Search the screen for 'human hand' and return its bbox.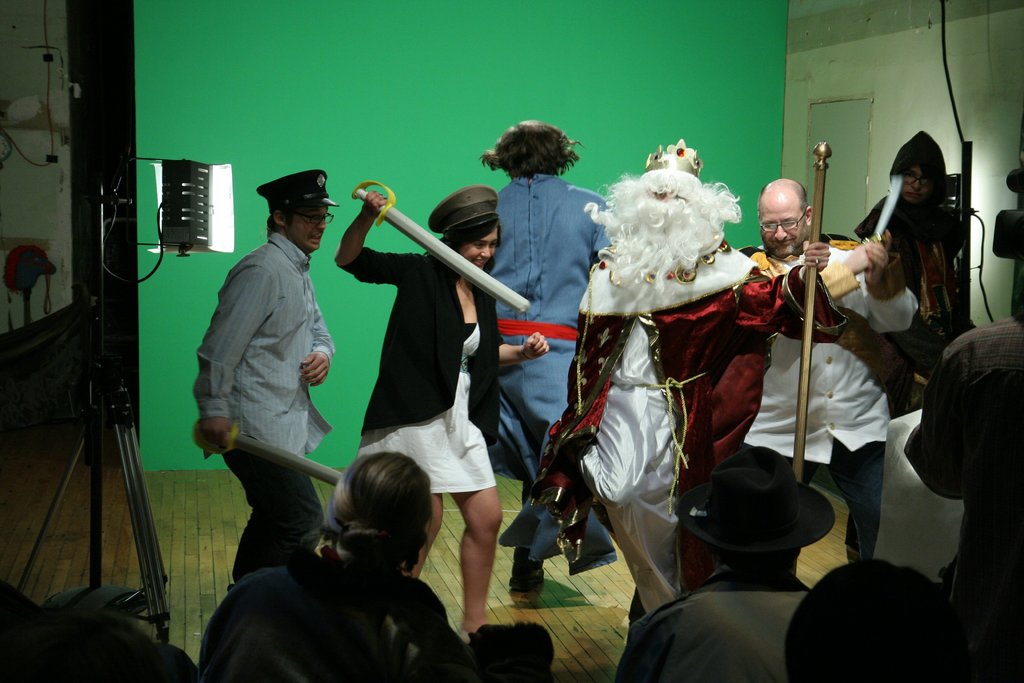
Found: (x1=524, y1=332, x2=550, y2=361).
